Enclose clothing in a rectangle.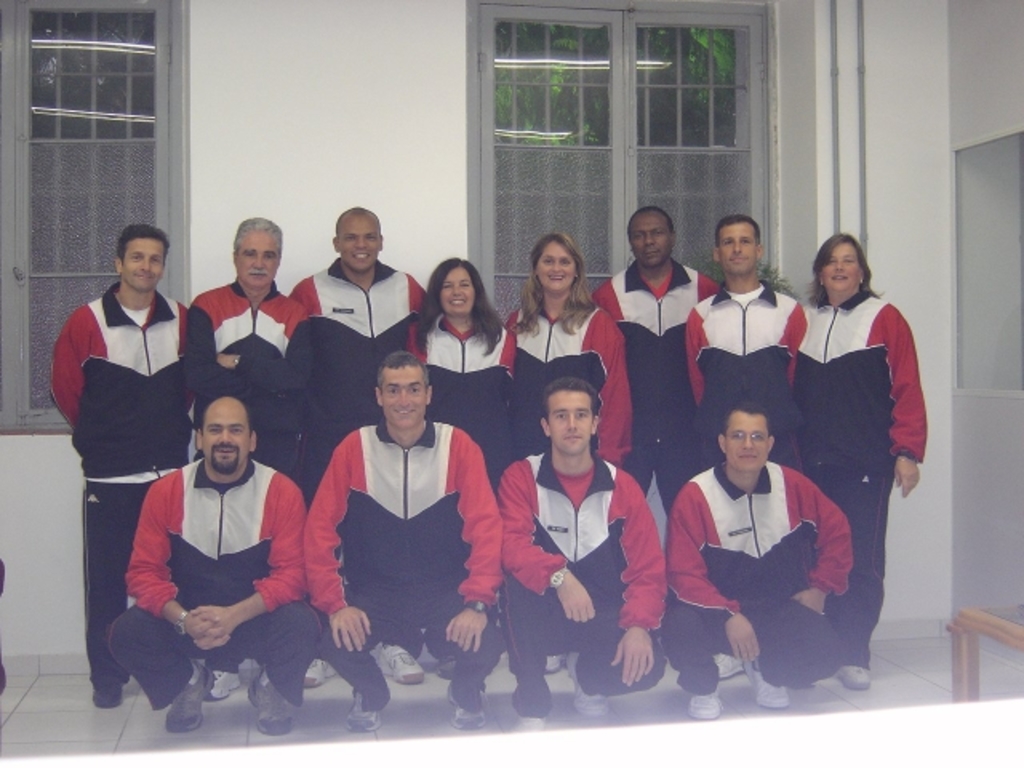
411/302/512/504.
